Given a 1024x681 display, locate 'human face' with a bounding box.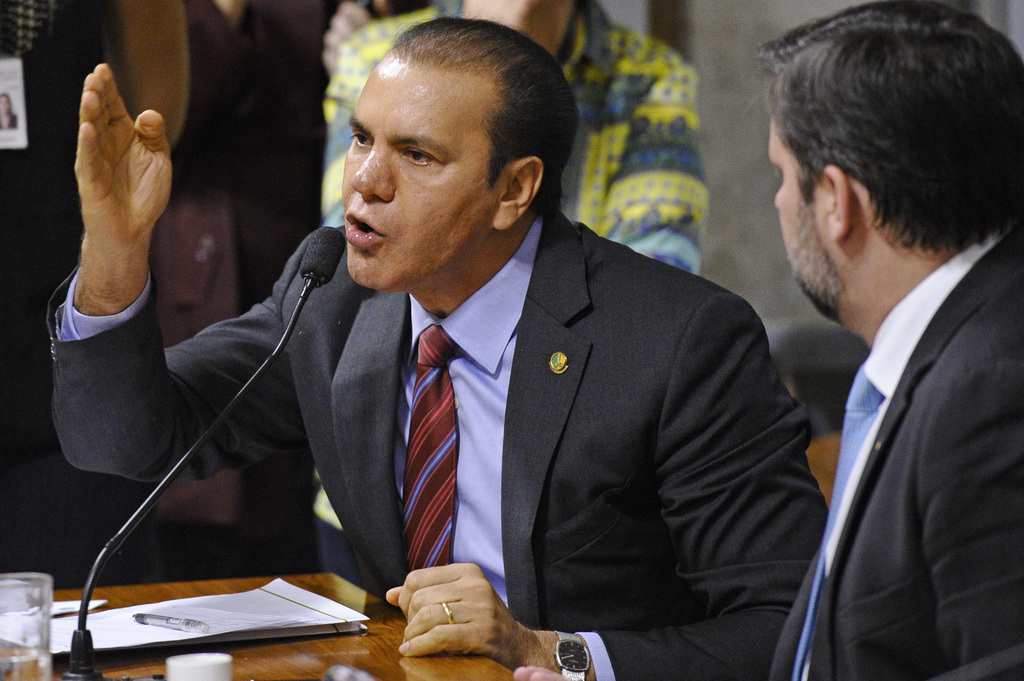
Located: bbox(339, 61, 486, 287).
